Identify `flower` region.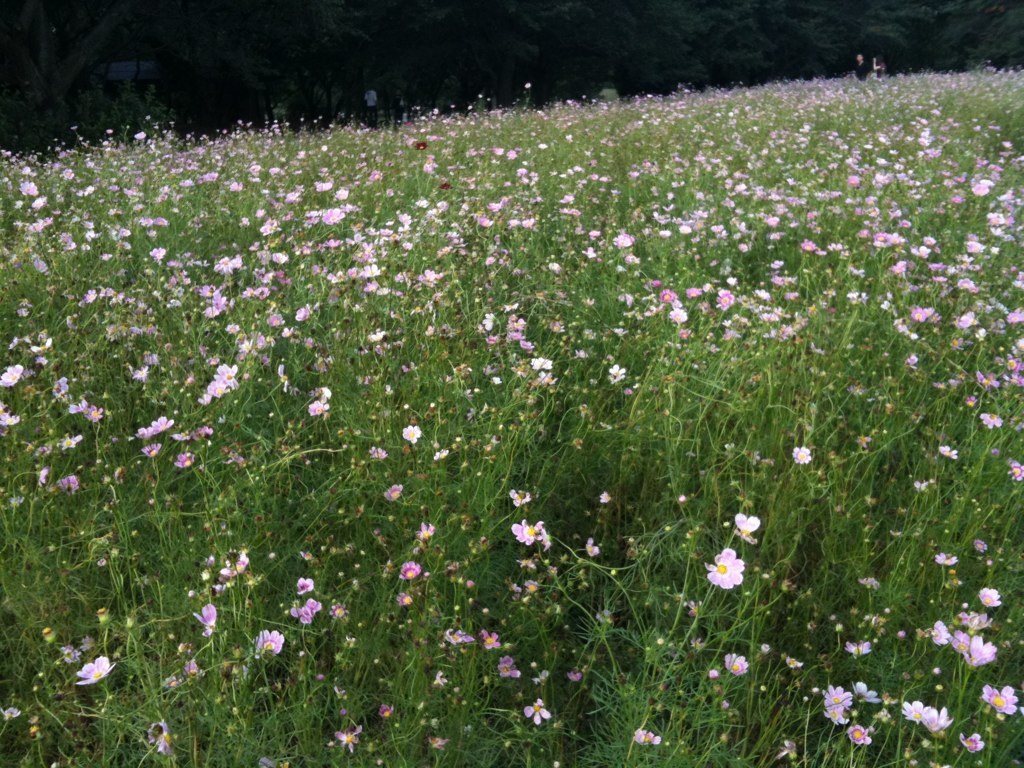
Region: bbox(904, 698, 925, 717).
